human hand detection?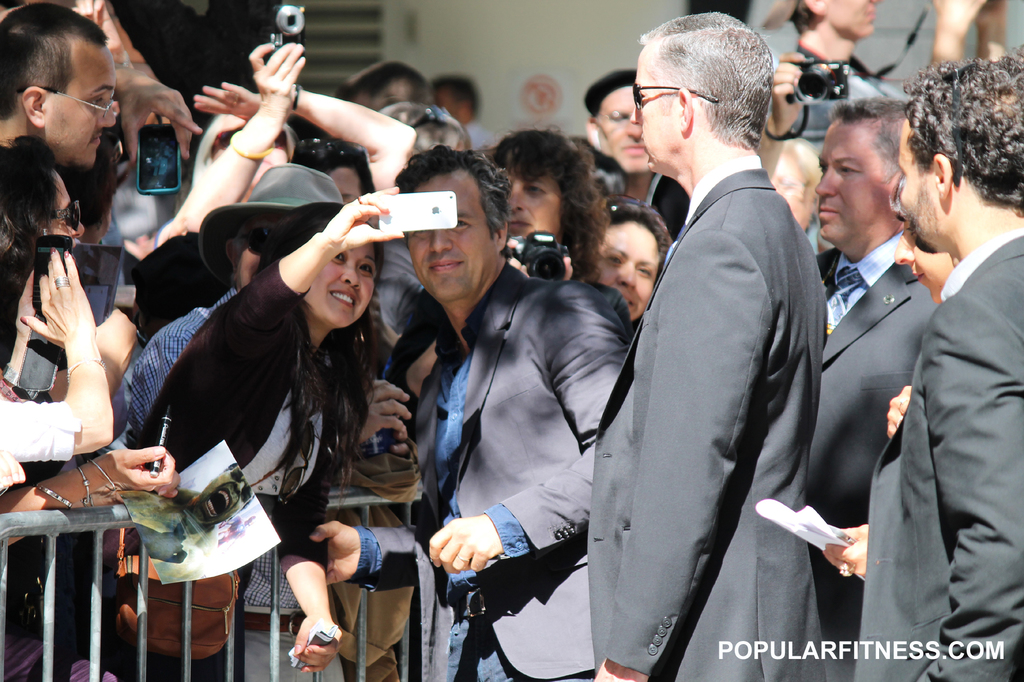
<region>190, 80, 262, 118</region>
